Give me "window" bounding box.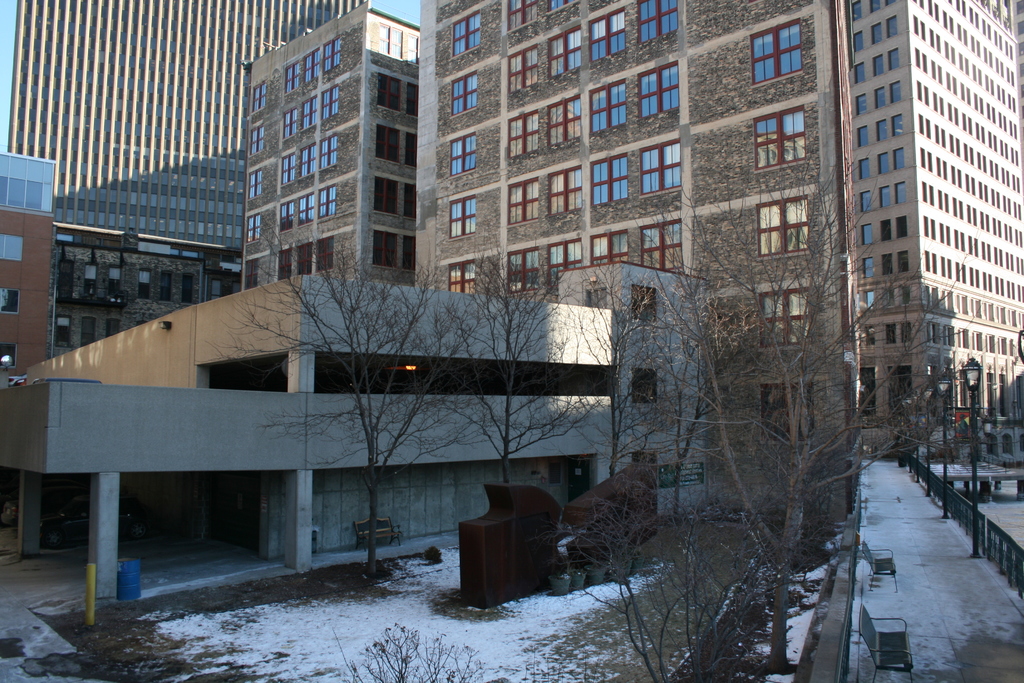
crop(253, 78, 268, 110).
